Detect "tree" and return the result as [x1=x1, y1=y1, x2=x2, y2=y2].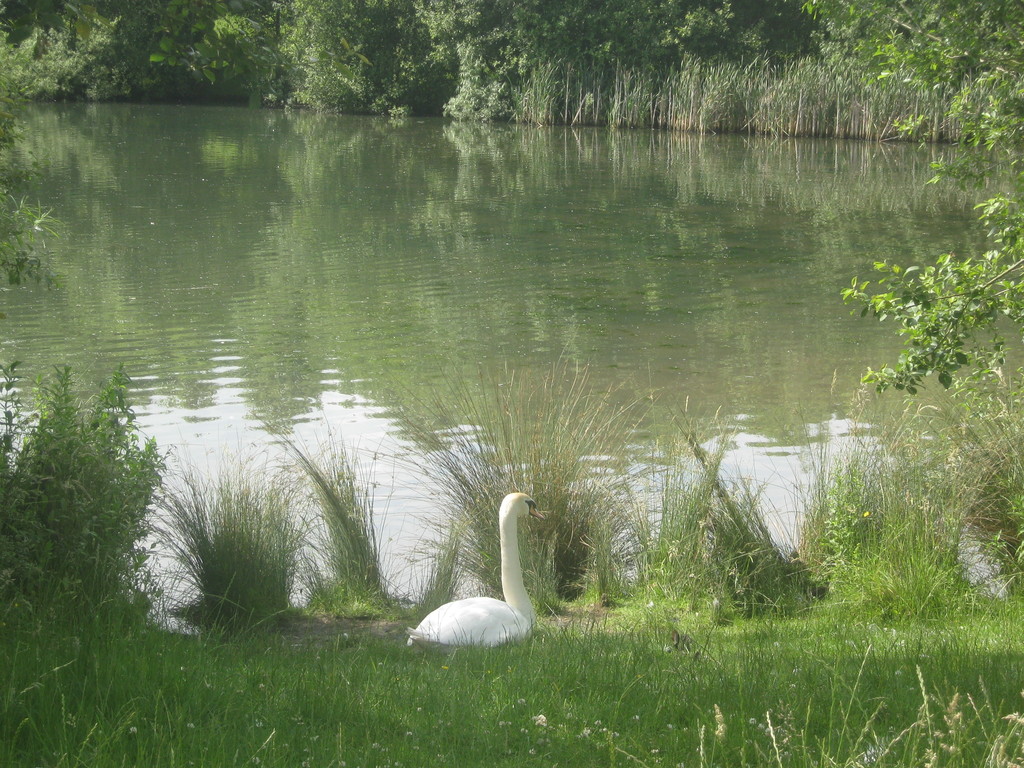
[x1=240, y1=0, x2=391, y2=105].
